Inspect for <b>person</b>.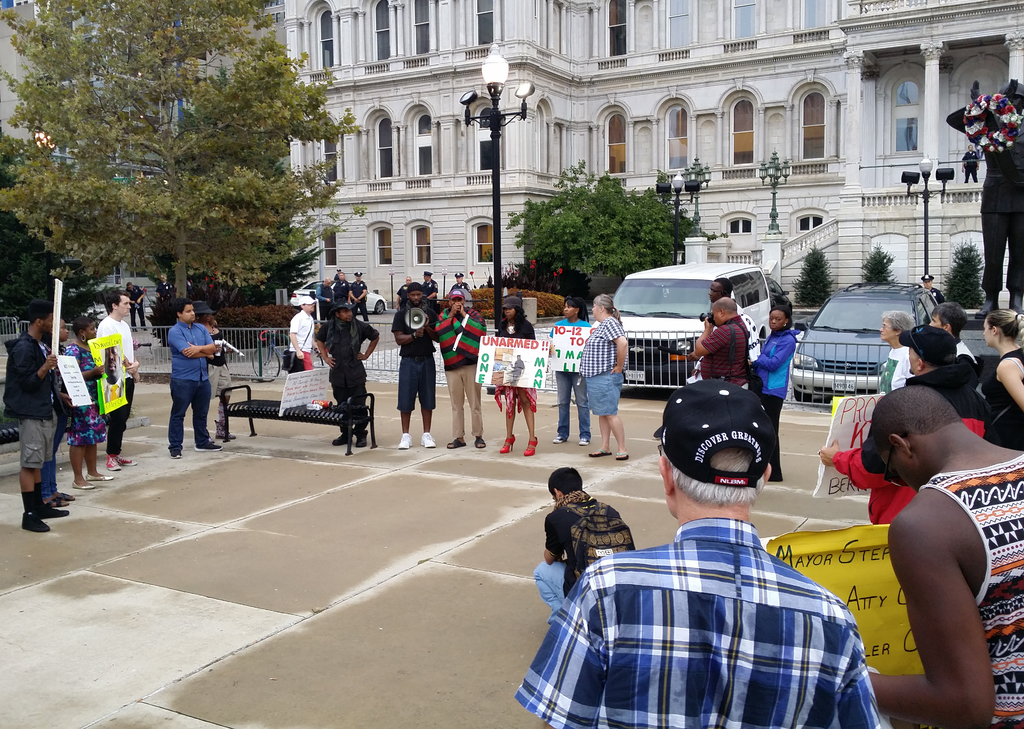
Inspection: Rect(545, 301, 596, 446).
